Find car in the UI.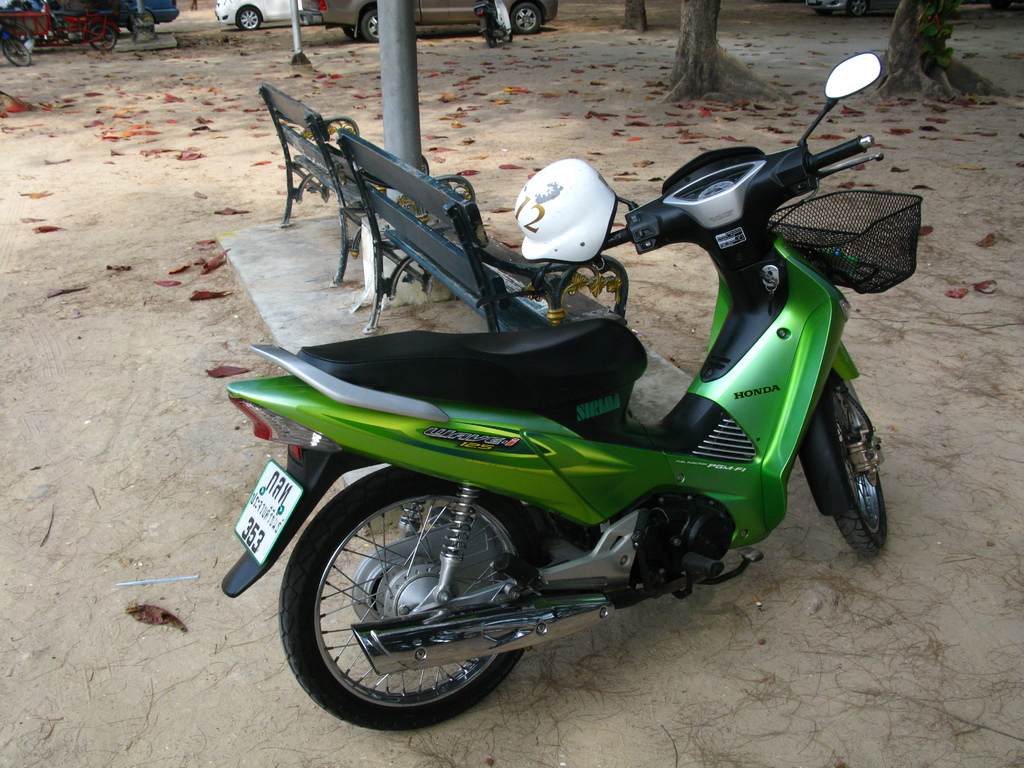
UI element at <box>213,0,299,29</box>.
